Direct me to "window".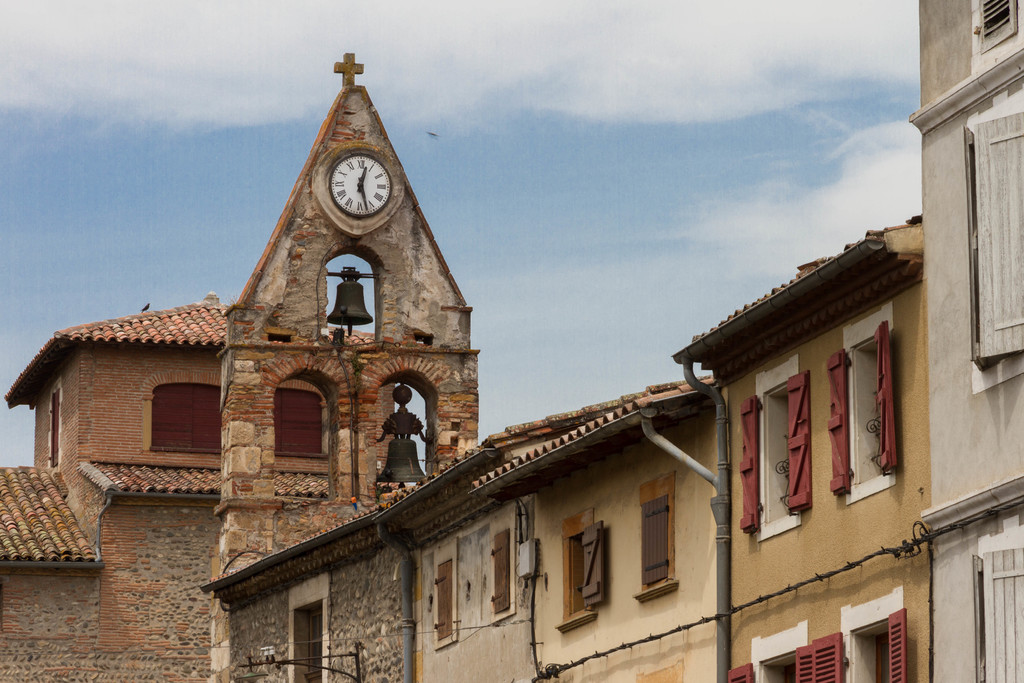
Direction: bbox=(568, 541, 584, 612).
